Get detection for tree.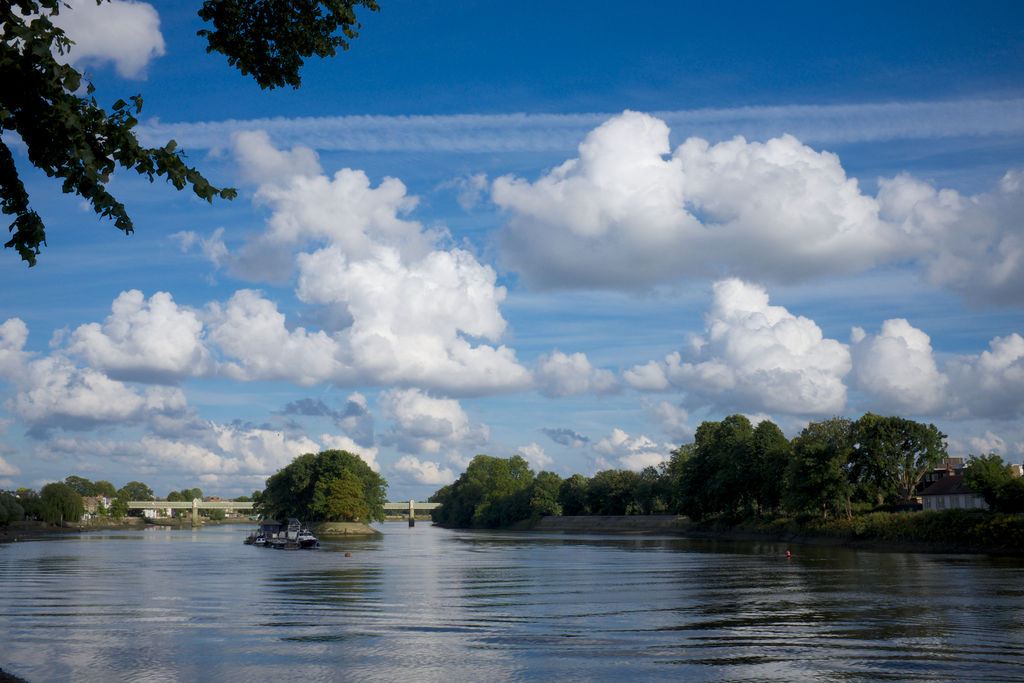
Detection: rect(846, 407, 950, 509).
